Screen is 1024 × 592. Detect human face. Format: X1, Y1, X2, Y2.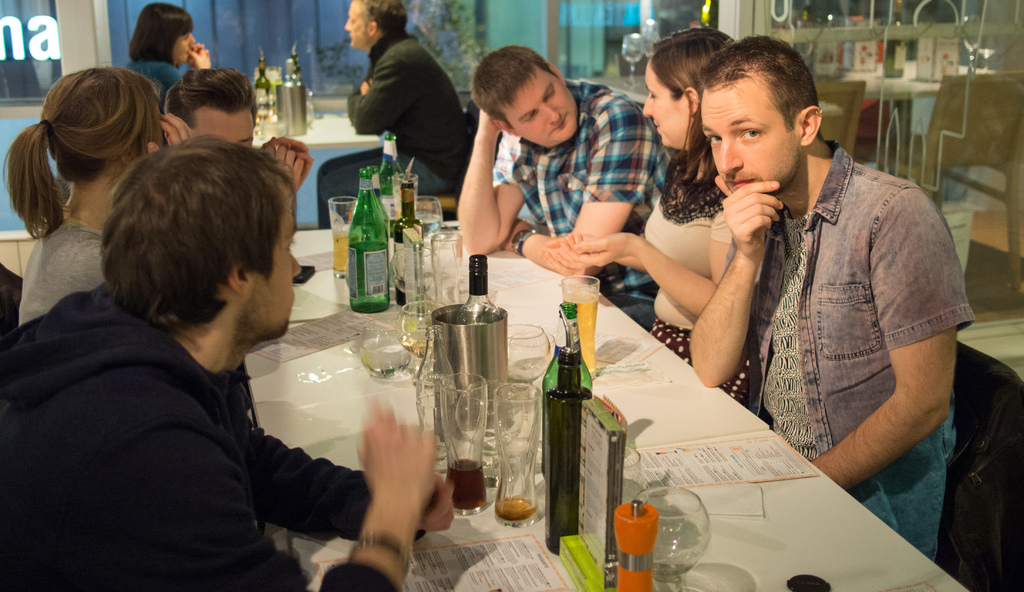
341, 0, 372, 51.
